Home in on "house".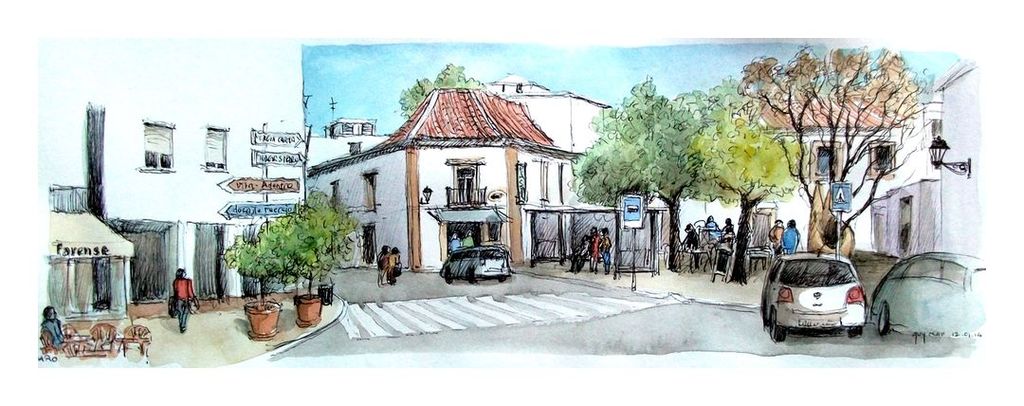
Homed in at <box>933,54,990,261</box>.
